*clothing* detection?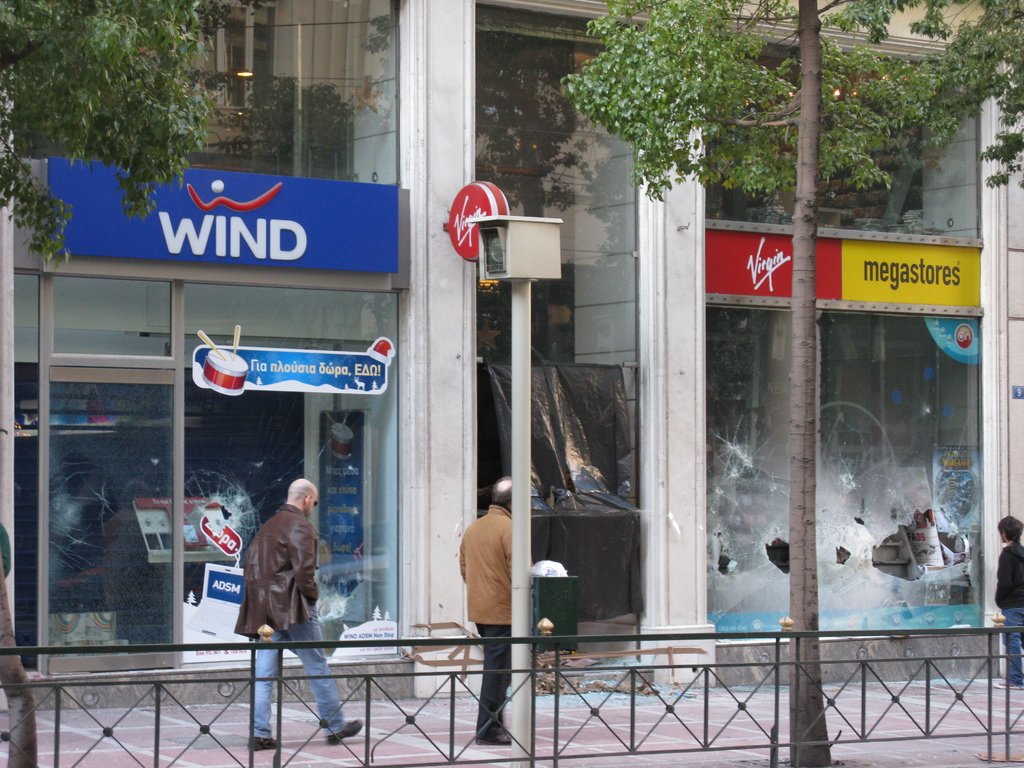
pyautogui.locateOnScreen(236, 493, 327, 689)
